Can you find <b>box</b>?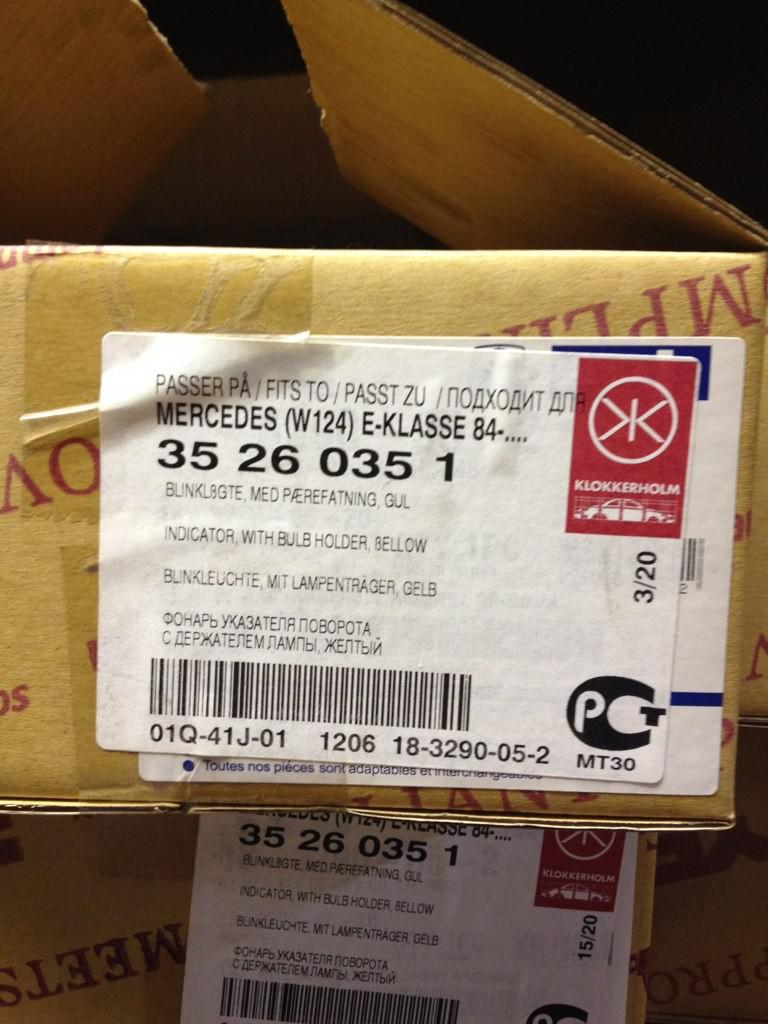
Yes, bounding box: {"x1": 0, "y1": 0, "x2": 766, "y2": 822}.
